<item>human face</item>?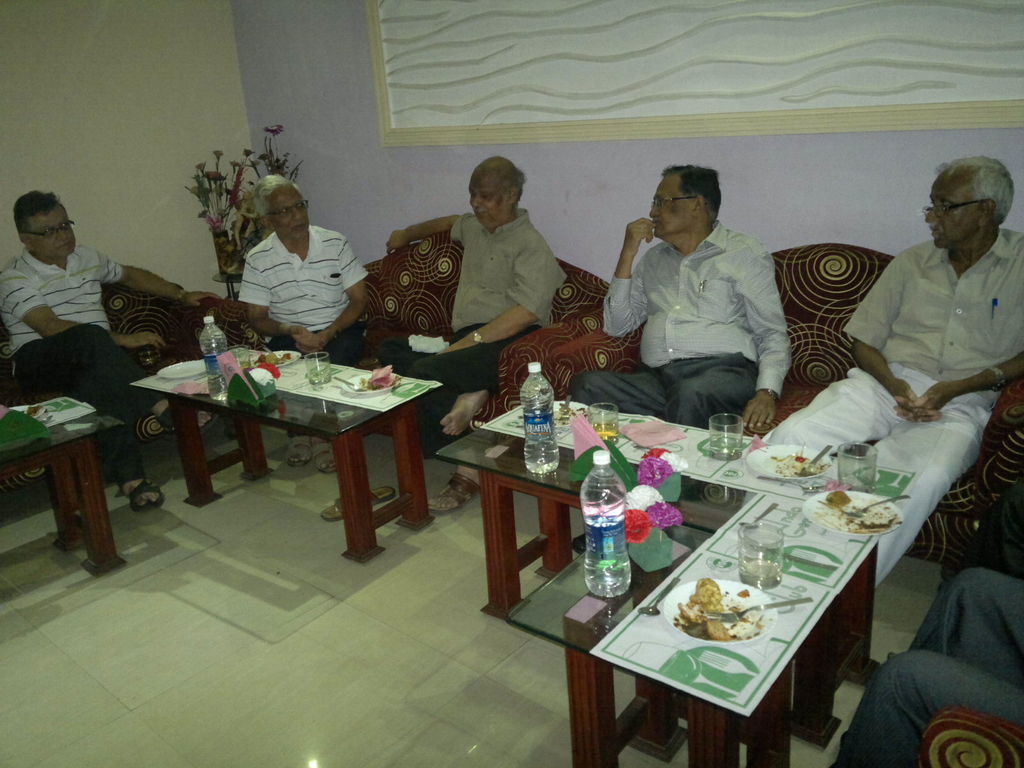
(924, 170, 977, 247)
